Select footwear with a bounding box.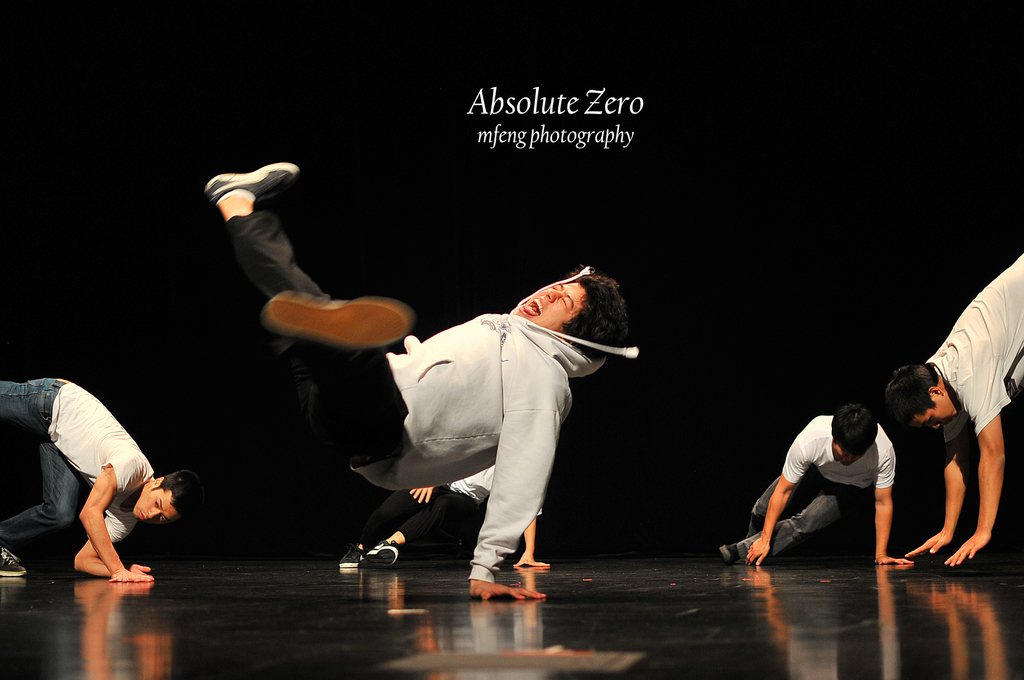
(left=718, top=543, right=739, bottom=567).
